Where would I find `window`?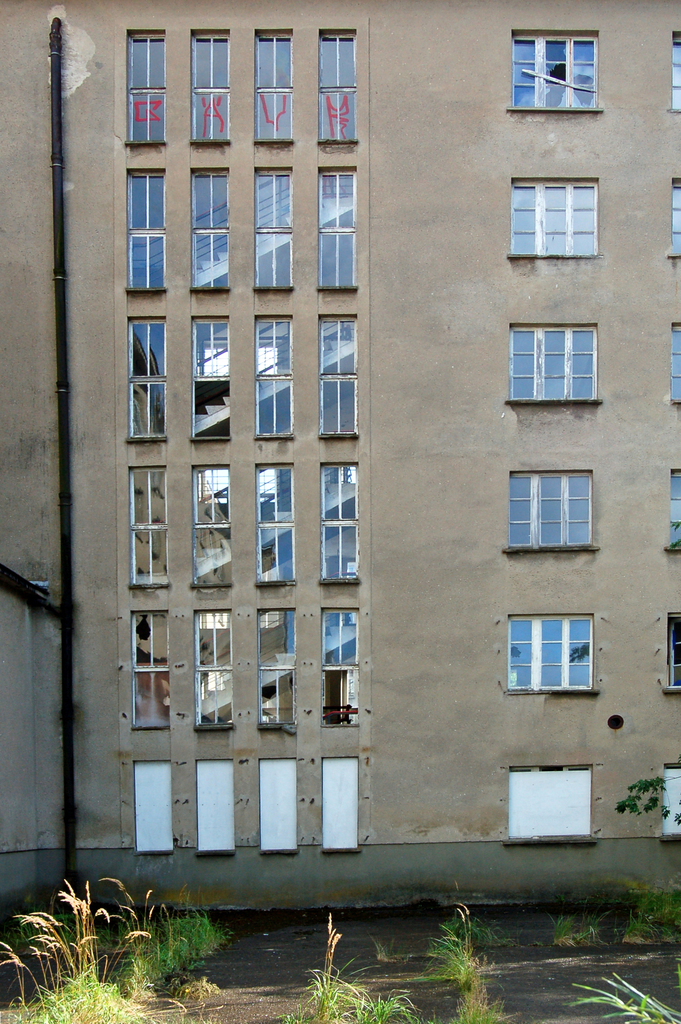
At <region>313, 168, 356, 292</region>.
